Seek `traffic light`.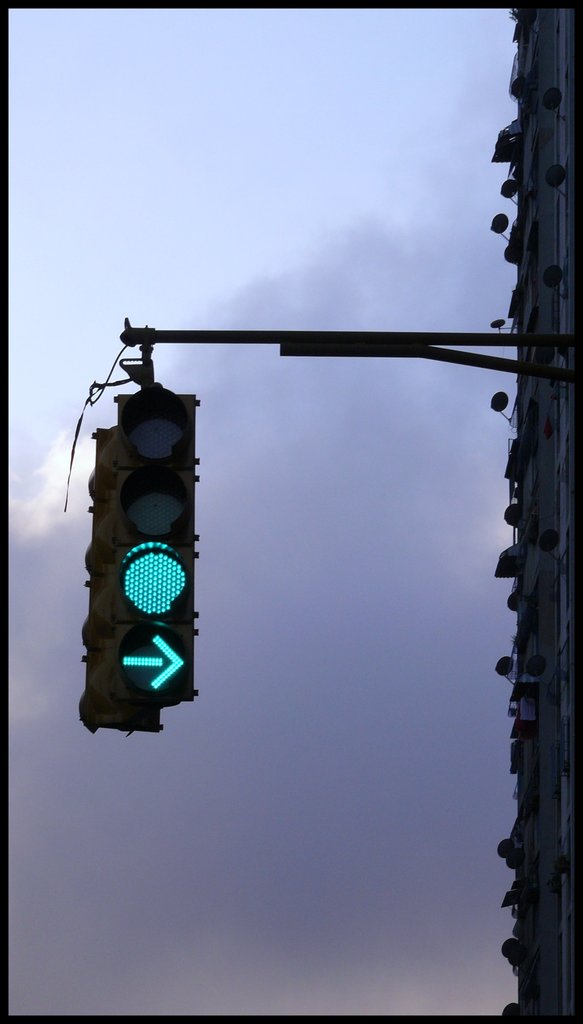
left=80, top=424, right=164, bottom=736.
